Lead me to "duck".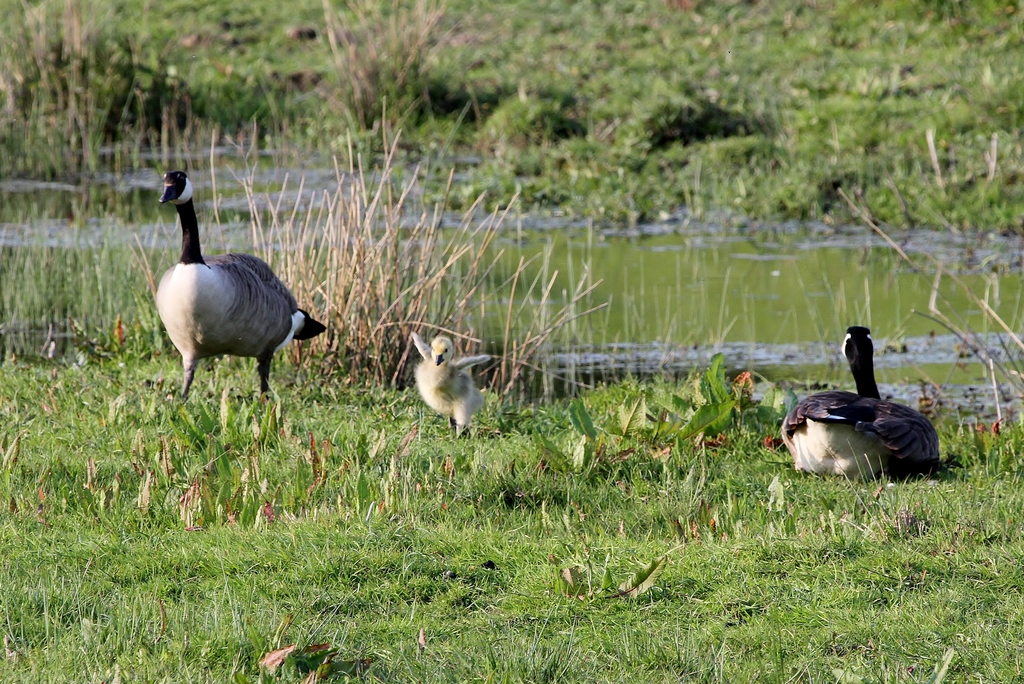
Lead to bbox(785, 316, 945, 488).
